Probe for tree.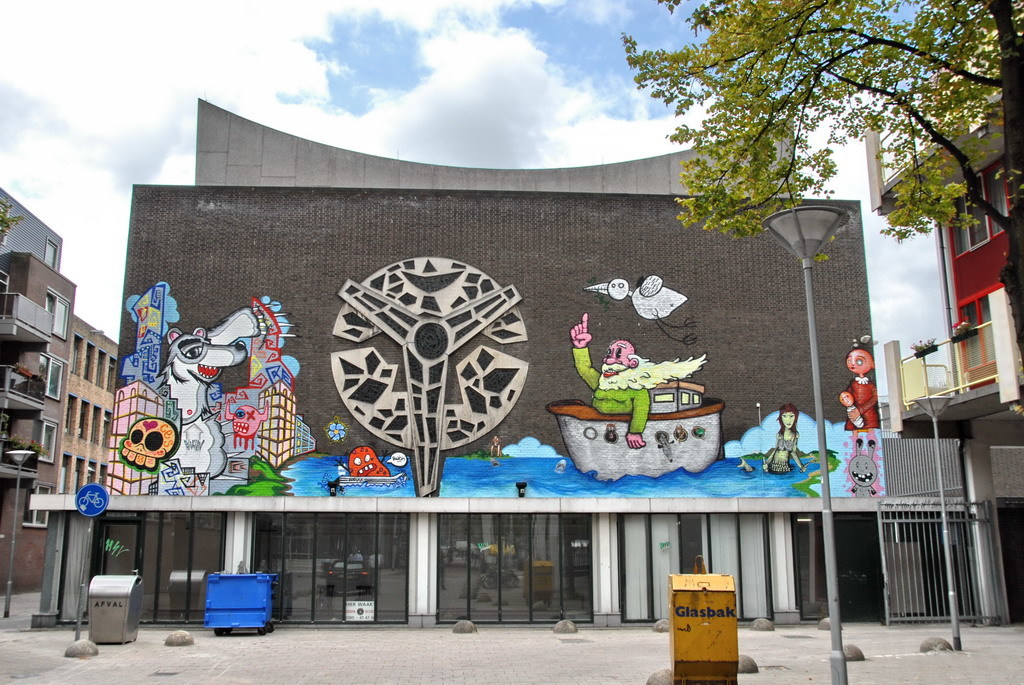
Probe result: [x1=607, y1=32, x2=984, y2=302].
